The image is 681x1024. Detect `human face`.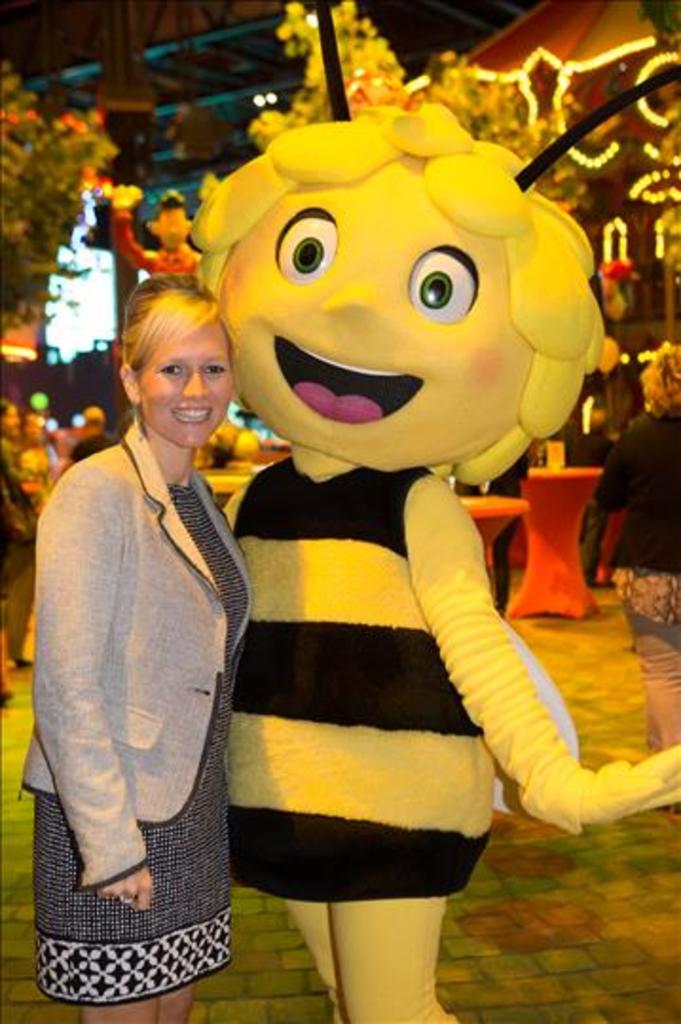
Detection: (144,326,233,444).
